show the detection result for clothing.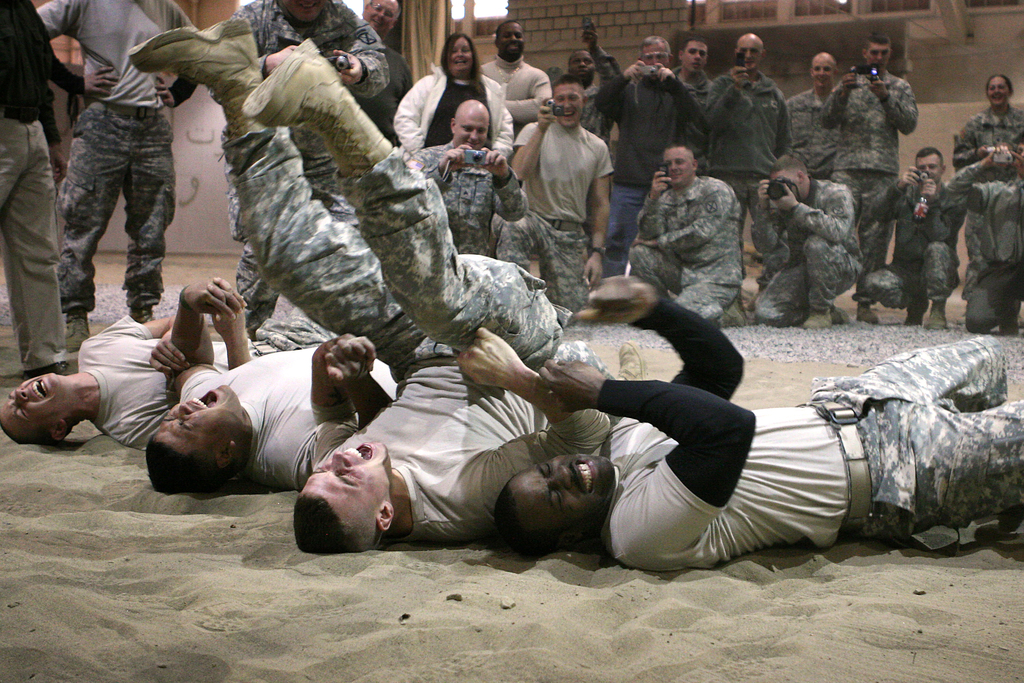
<region>233, 0, 388, 337</region>.
